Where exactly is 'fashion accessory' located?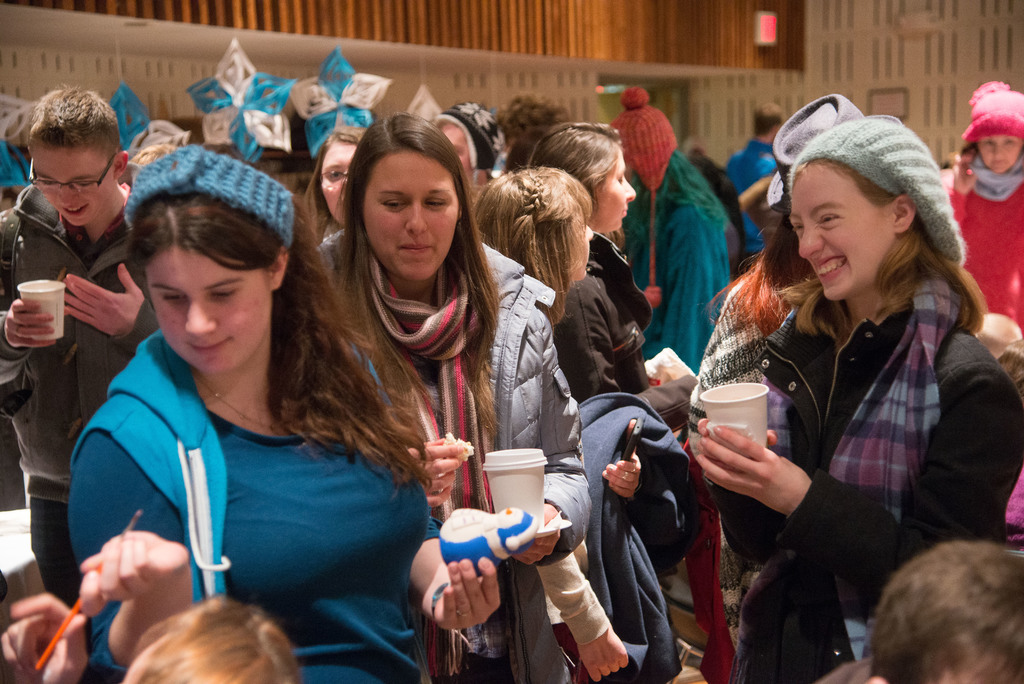
Its bounding box is 24:147:115:190.
